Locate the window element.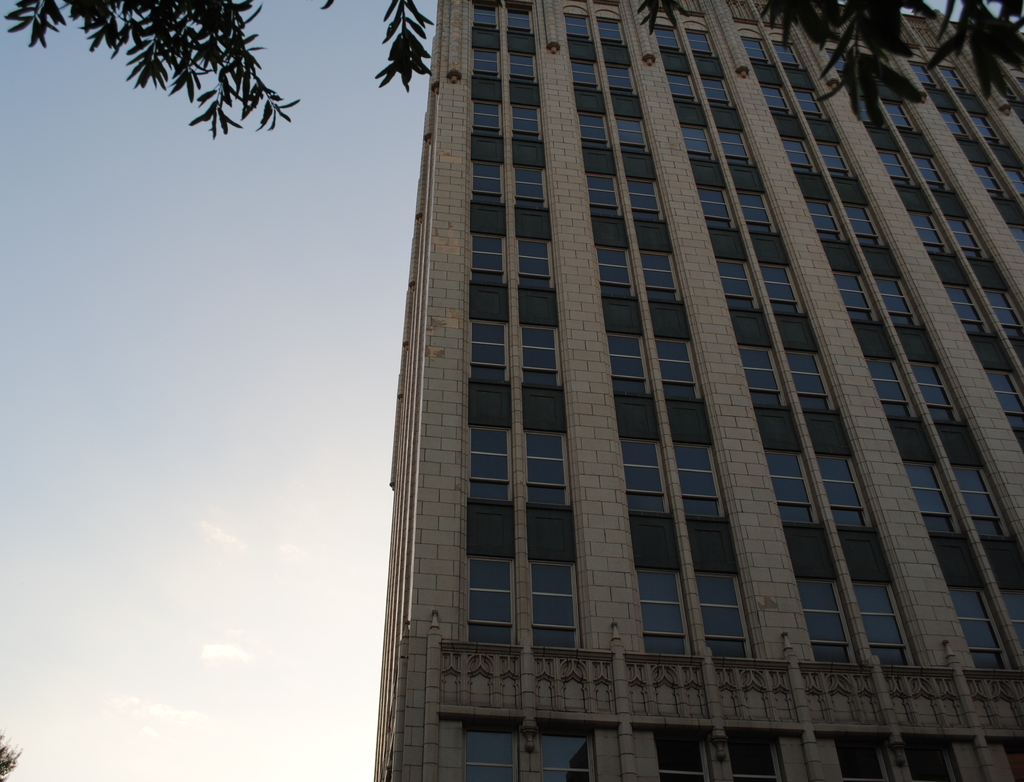
Element bbox: x1=721, y1=129, x2=754, y2=164.
